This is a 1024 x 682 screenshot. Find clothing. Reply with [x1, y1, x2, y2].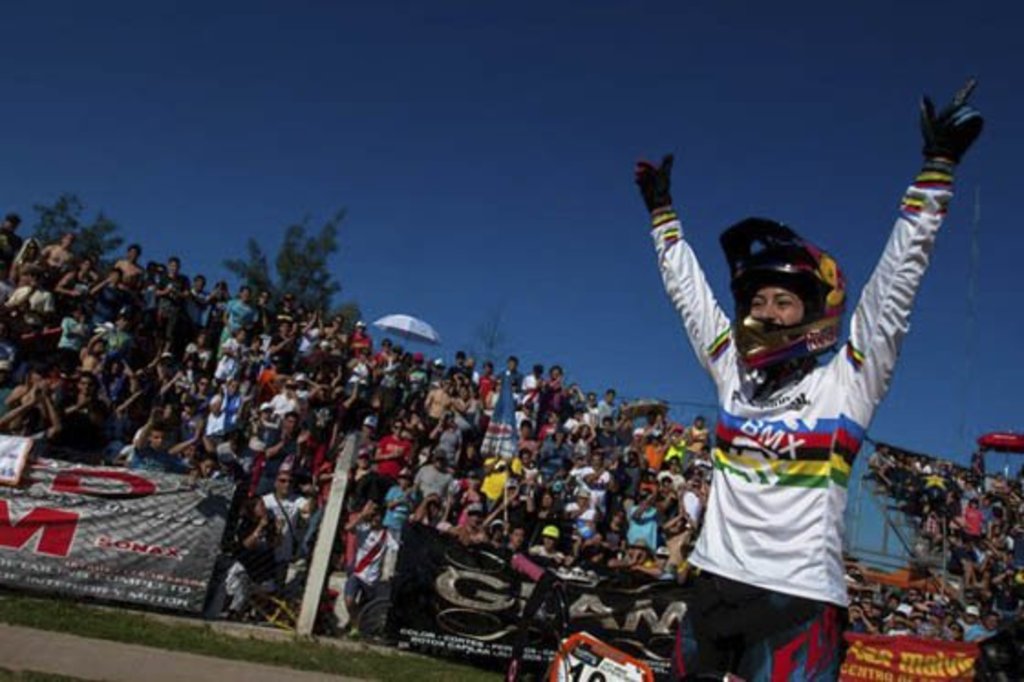
[357, 329, 371, 364].
